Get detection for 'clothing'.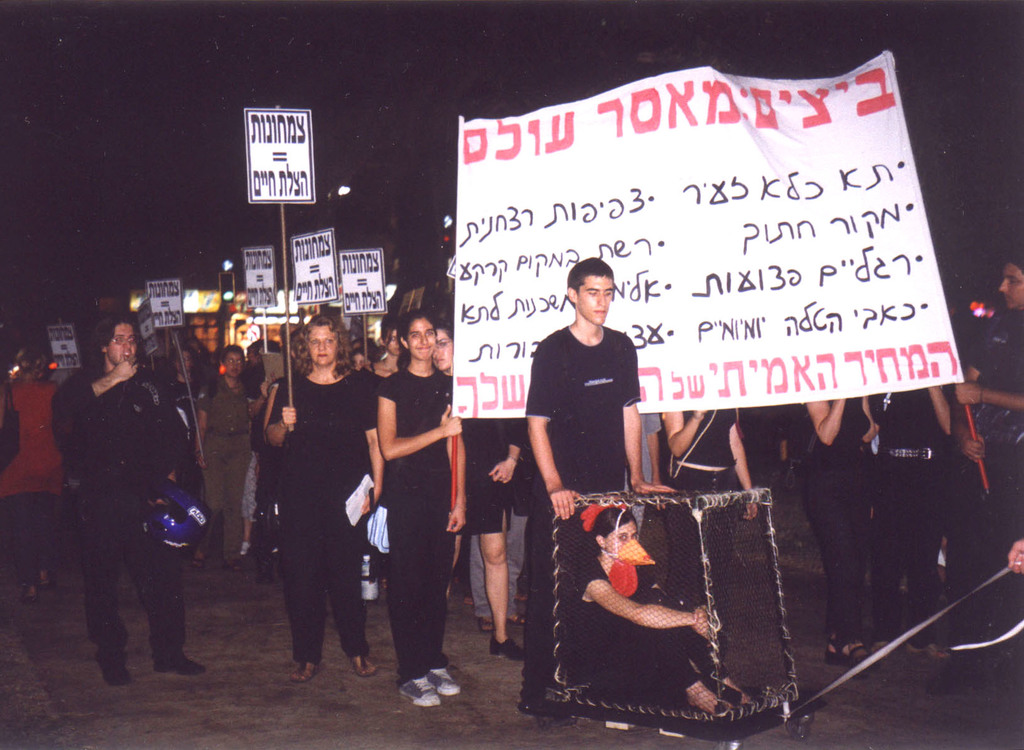
Detection: locate(794, 403, 872, 650).
